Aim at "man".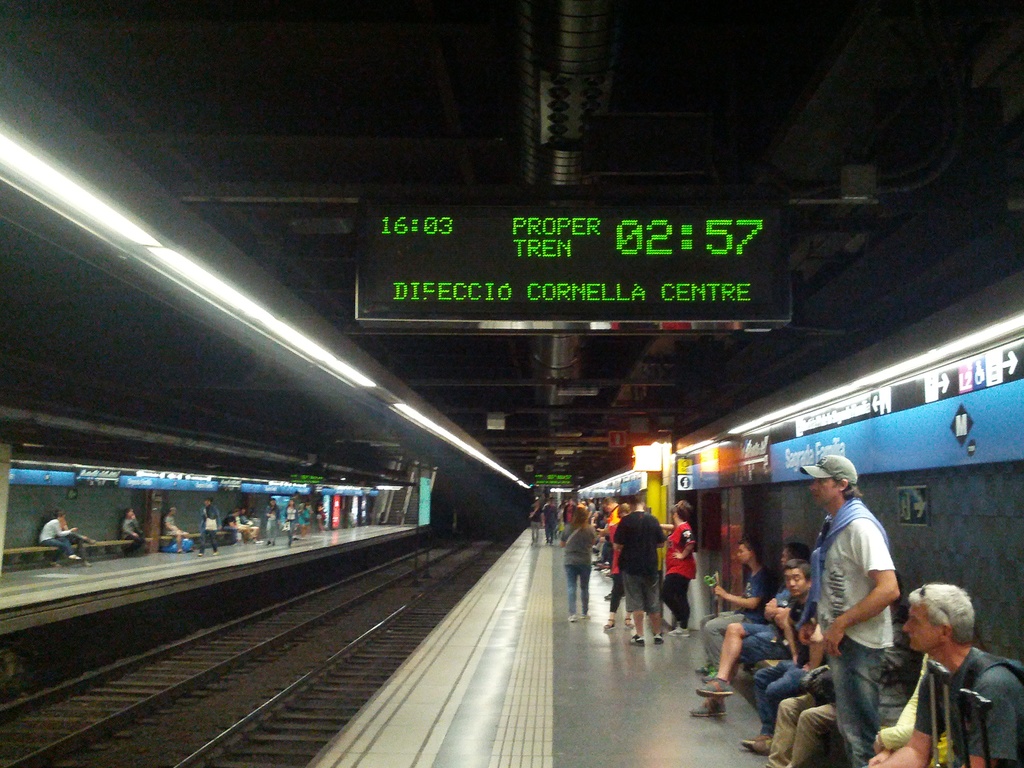
Aimed at [x1=614, y1=495, x2=668, y2=648].
